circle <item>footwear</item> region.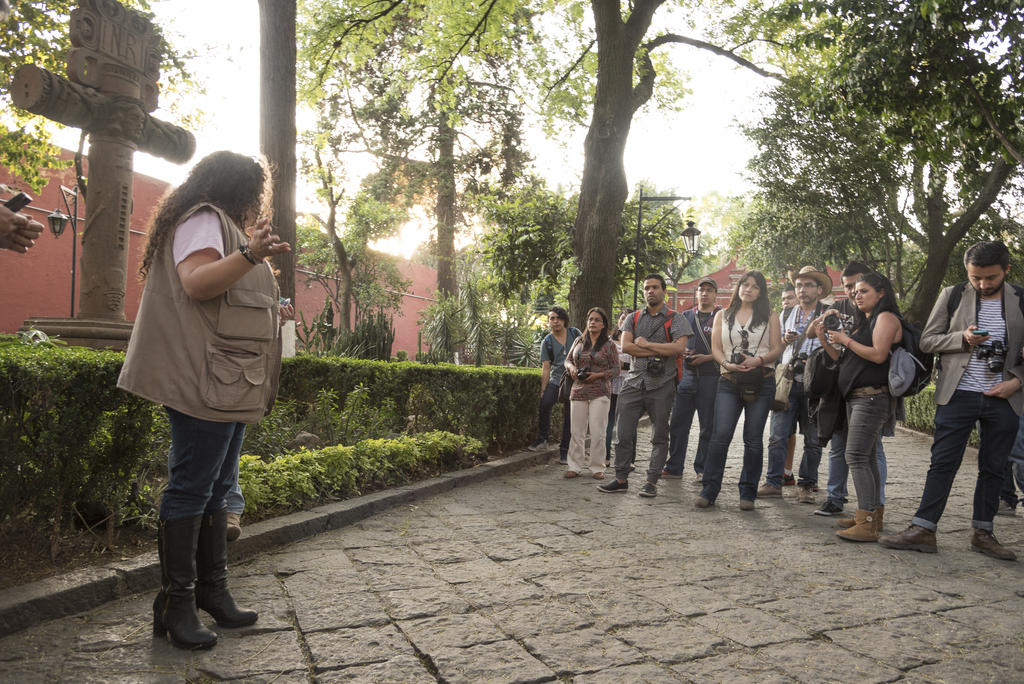
Region: (x1=694, y1=467, x2=706, y2=492).
